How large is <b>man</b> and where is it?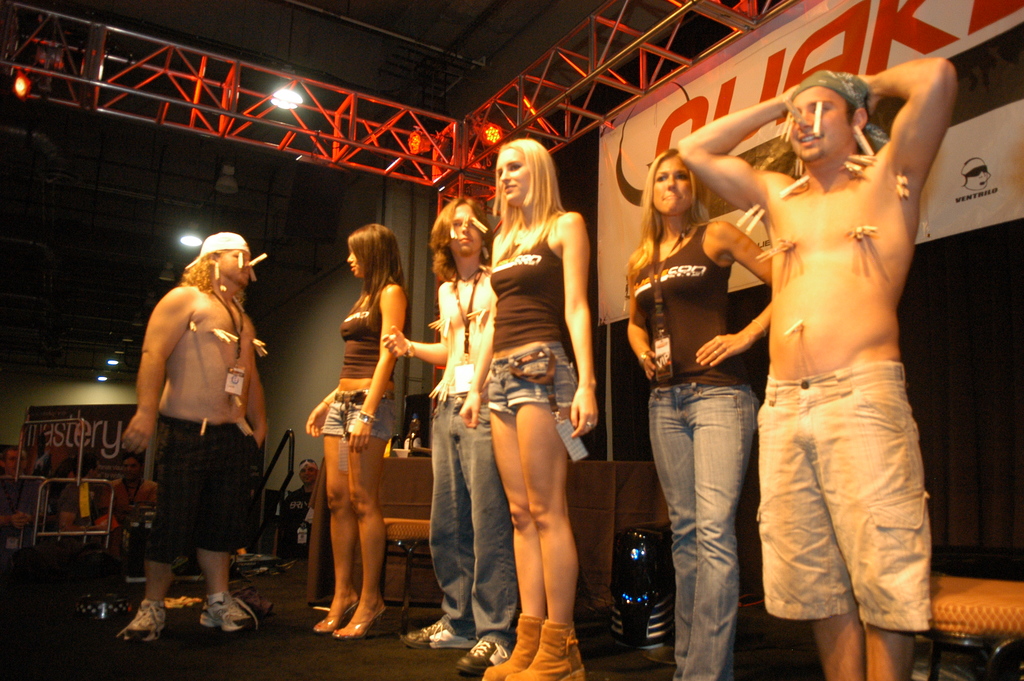
Bounding box: <region>277, 459, 321, 557</region>.
